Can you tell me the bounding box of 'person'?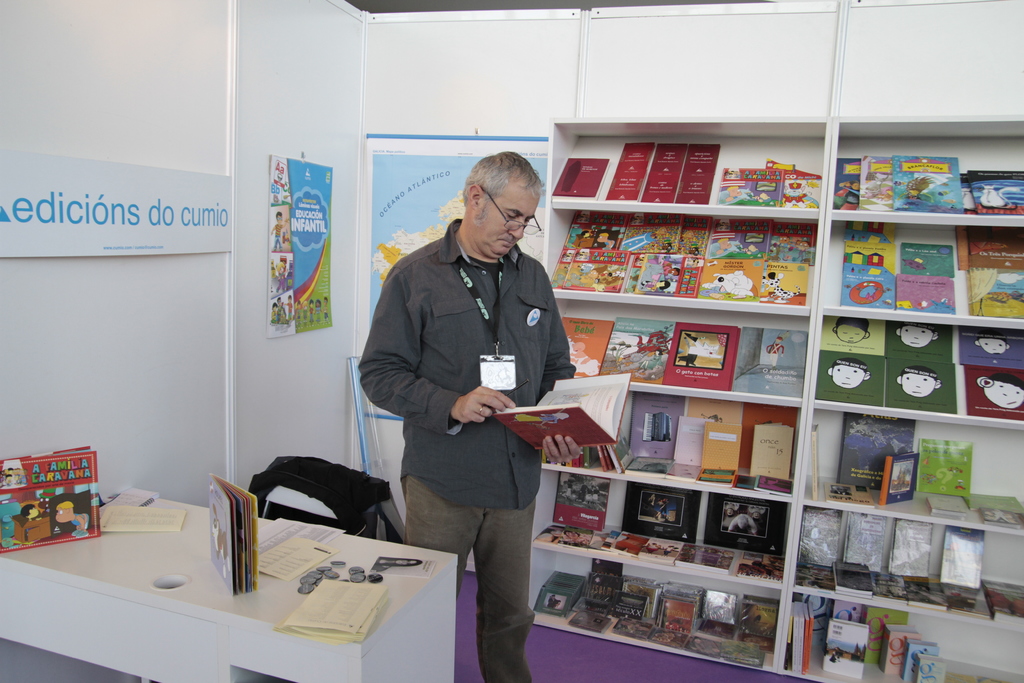
l=356, t=145, r=587, b=676.
